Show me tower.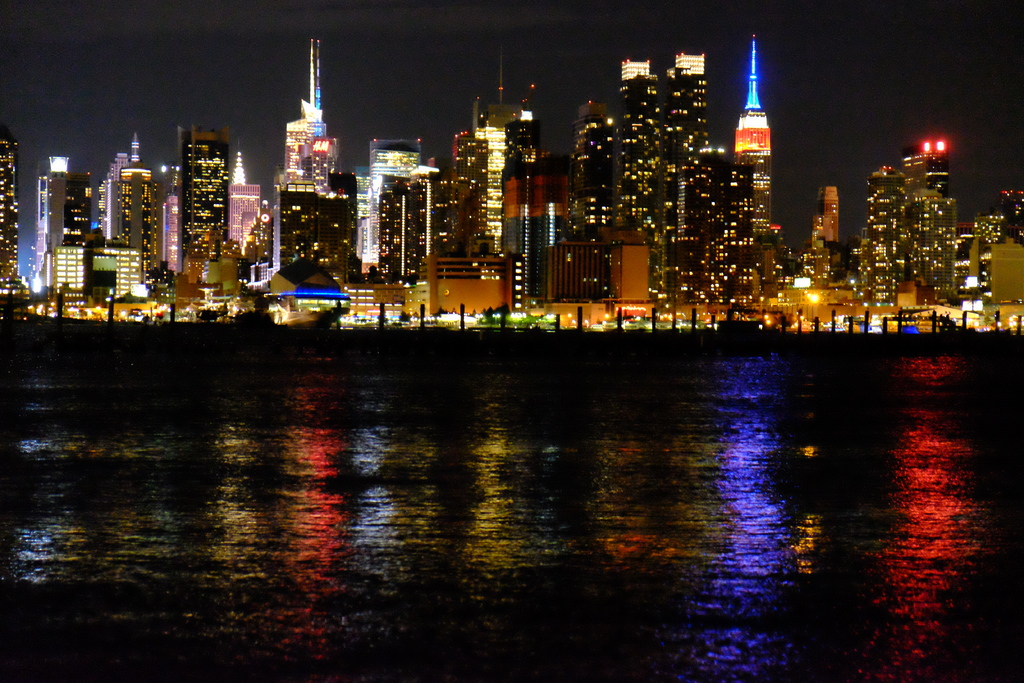
tower is here: {"left": 616, "top": 60, "right": 660, "bottom": 295}.
